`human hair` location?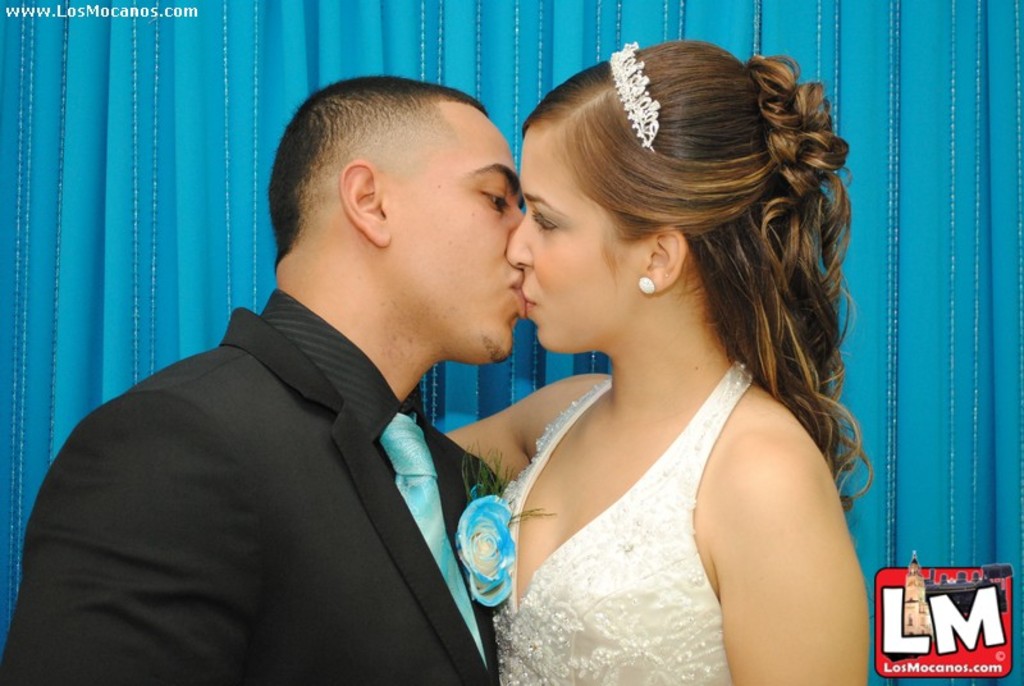
bbox=[275, 79, 503, 262]
